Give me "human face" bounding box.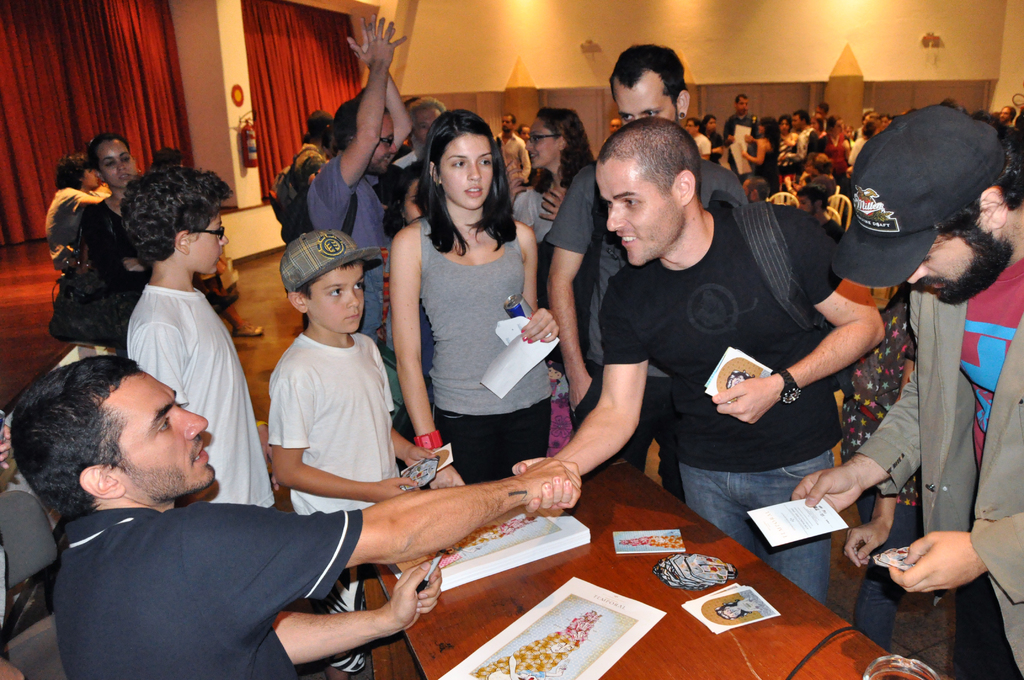
403, 176, 431, 220.
